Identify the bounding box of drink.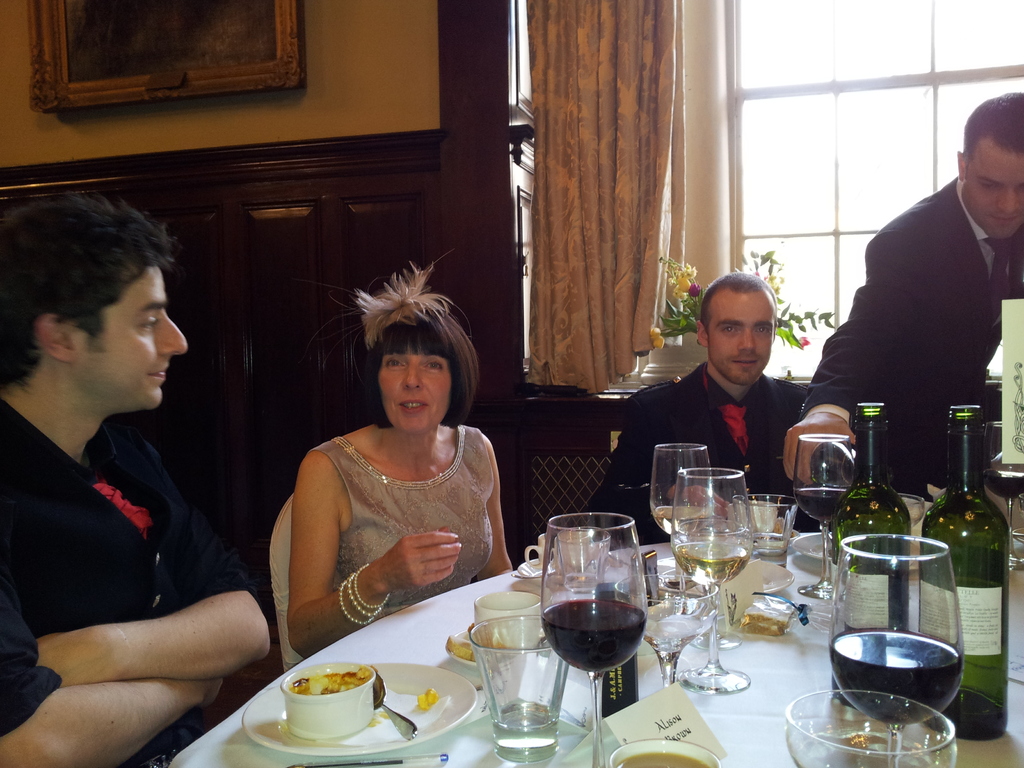
region(831, 625, 959, 729).
